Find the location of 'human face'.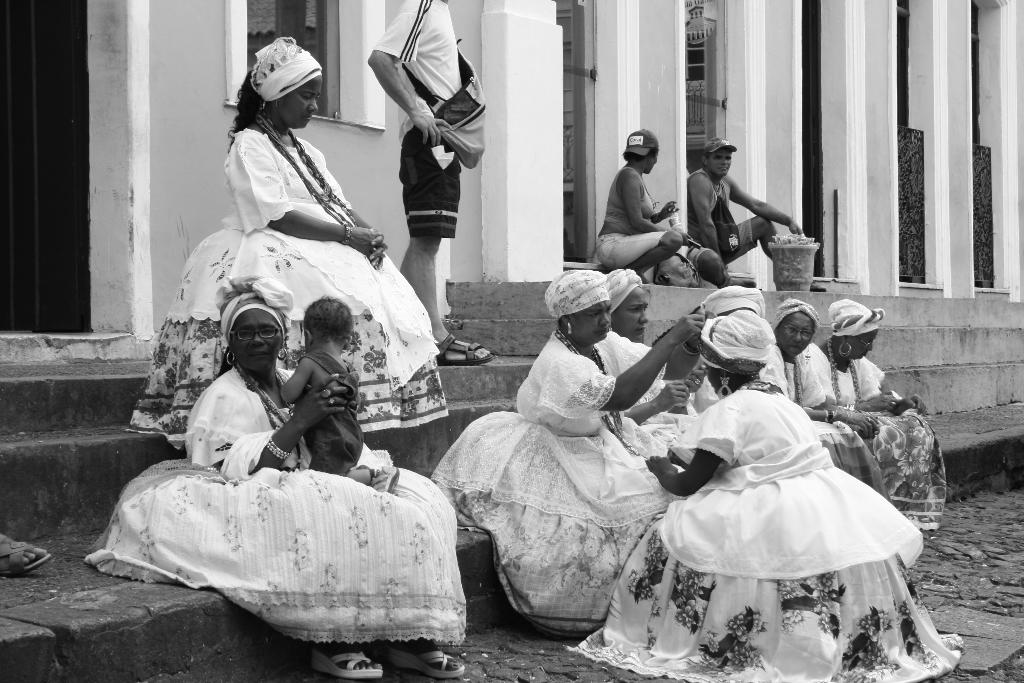
Location: 228 311 282 370.
